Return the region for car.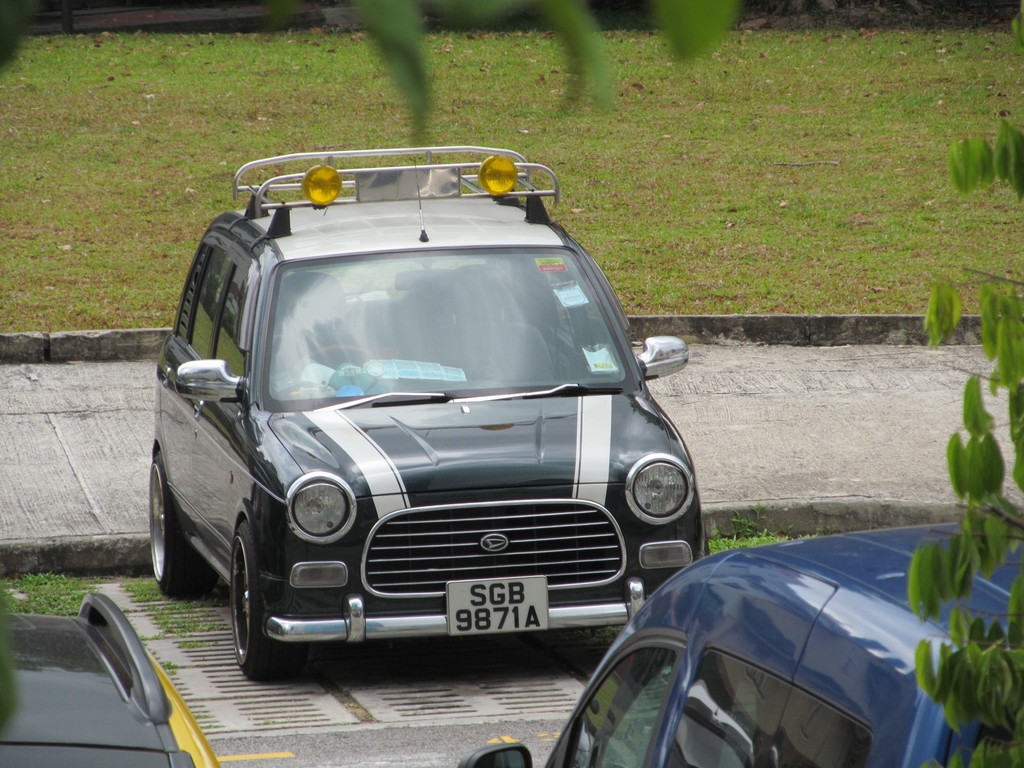
[456, 511, 1023, 767].
